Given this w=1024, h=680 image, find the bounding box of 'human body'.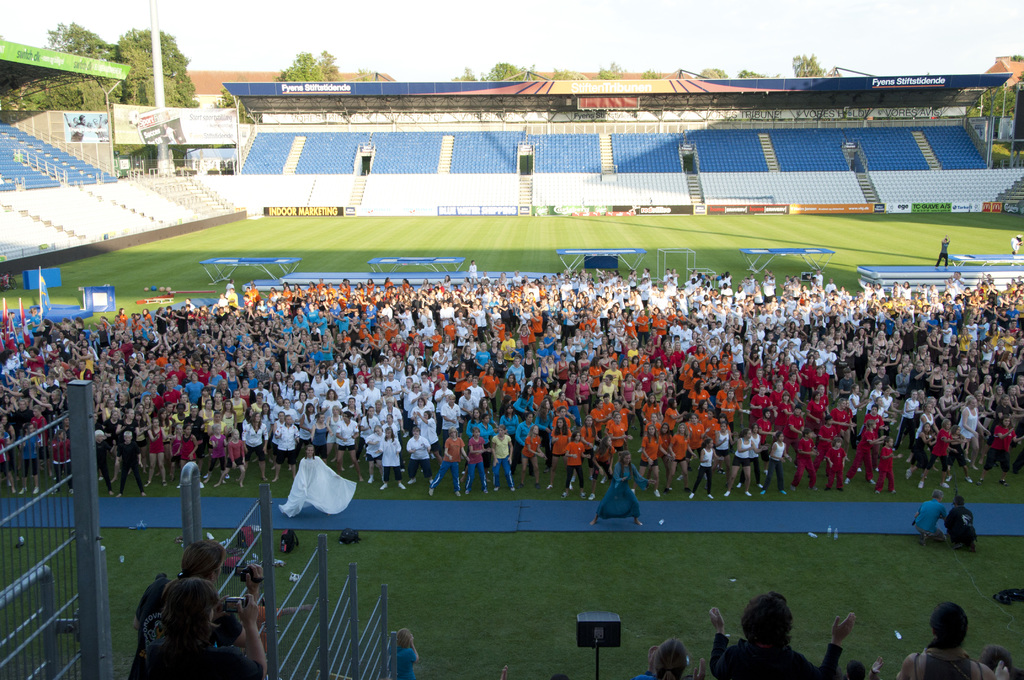
bbox(303, 301, 307, 310).
